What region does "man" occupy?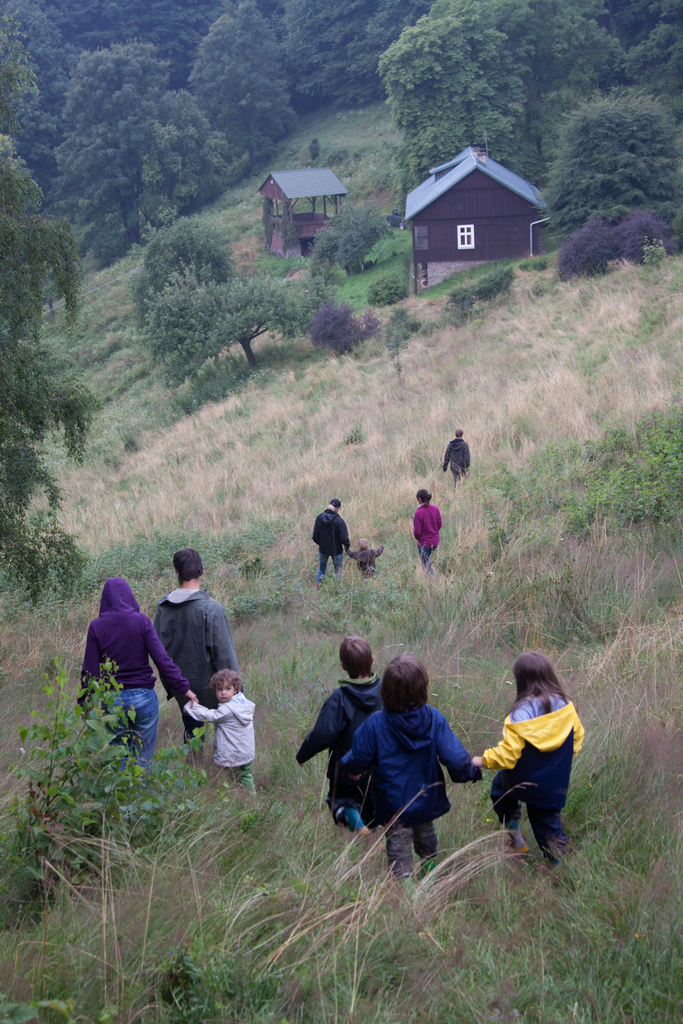
<bbox>442, 429, 470, 485</bbox>.
